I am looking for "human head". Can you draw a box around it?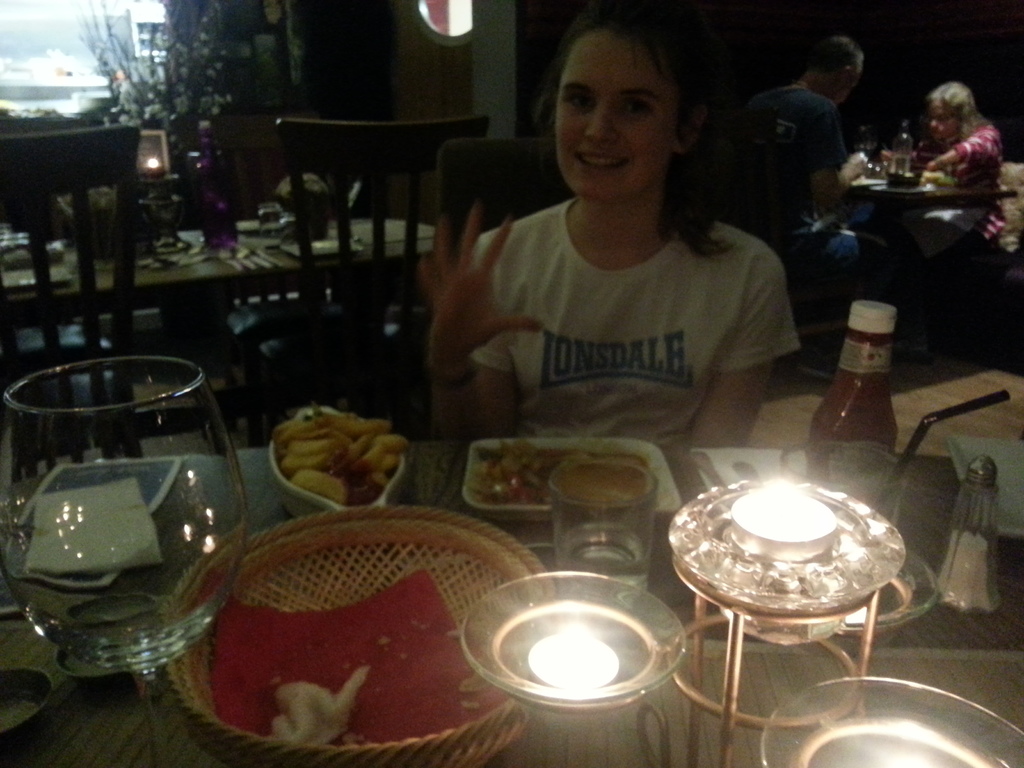
Sure, the bounding box is BBox(925, 78, 970, 145).
